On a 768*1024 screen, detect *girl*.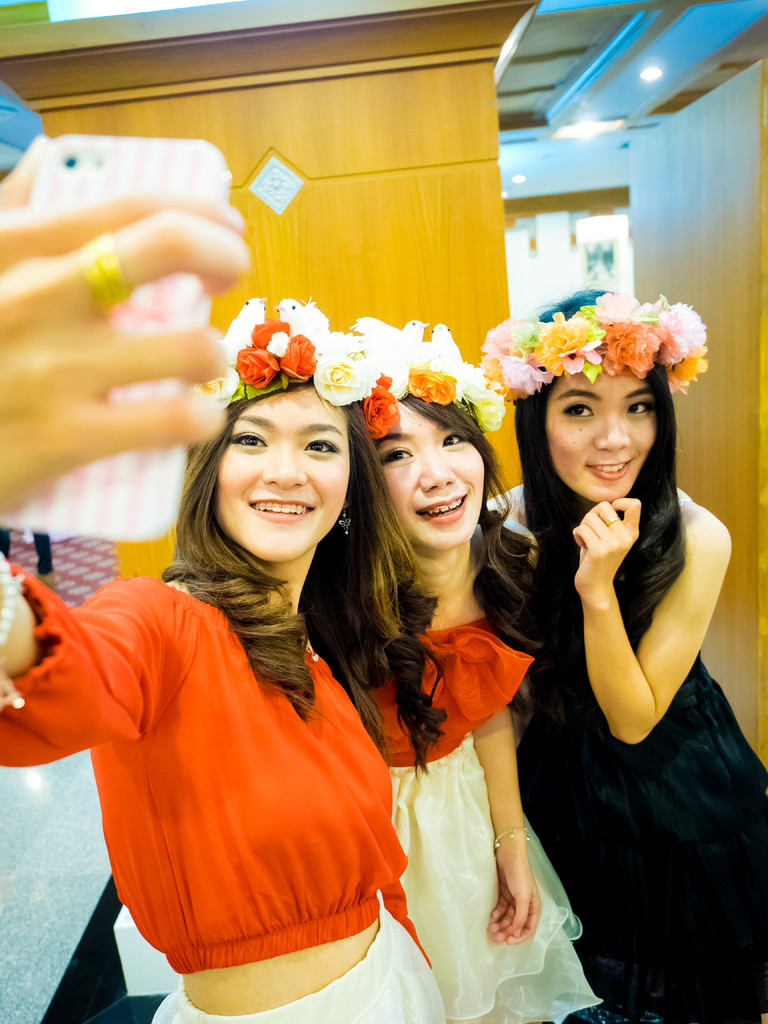
(x1=481, y1=321, x2=767, y2=1022).
